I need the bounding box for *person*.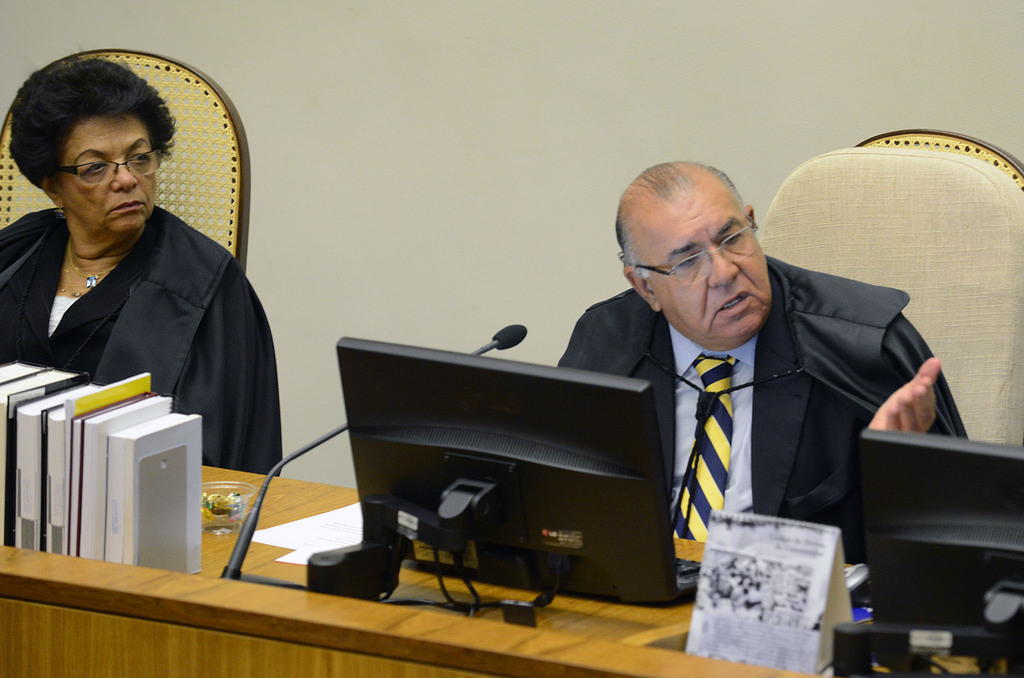
Here it is: bbox(4, 43, 273, 492).
